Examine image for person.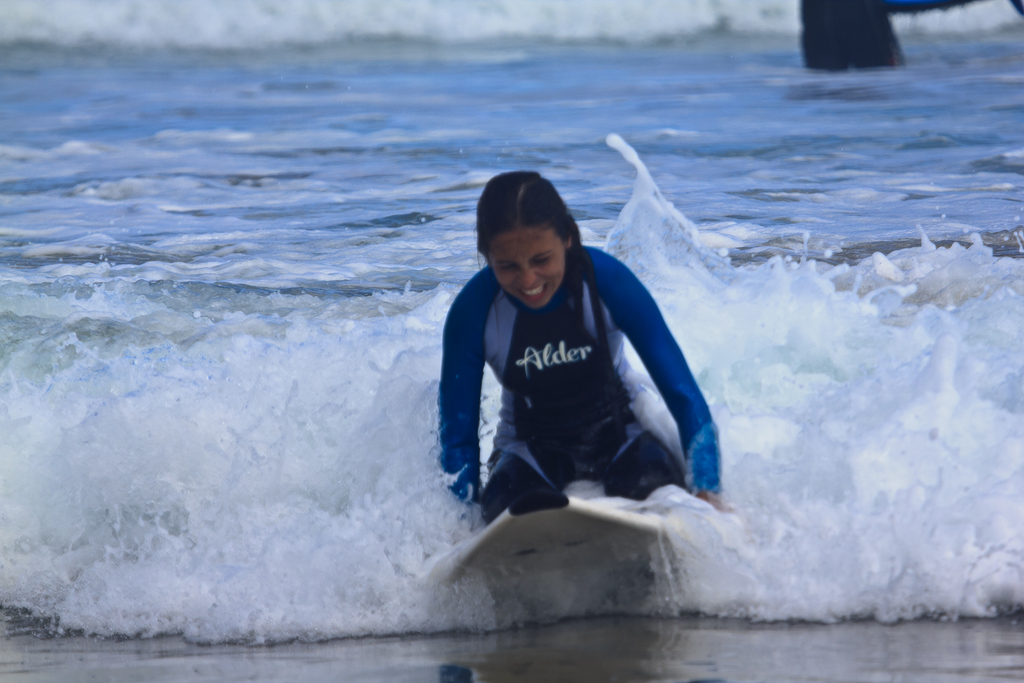
Examination result: x1=442 y1=171 x2=739 y2=524.
